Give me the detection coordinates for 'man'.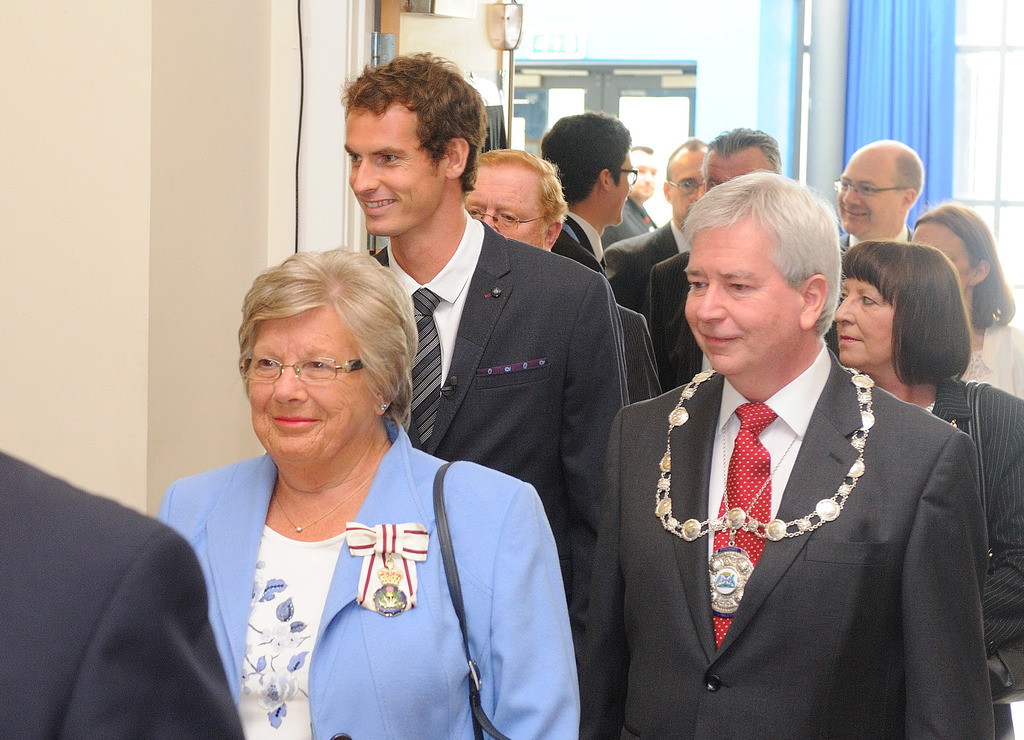
box=[604, 144, 660, 254].
